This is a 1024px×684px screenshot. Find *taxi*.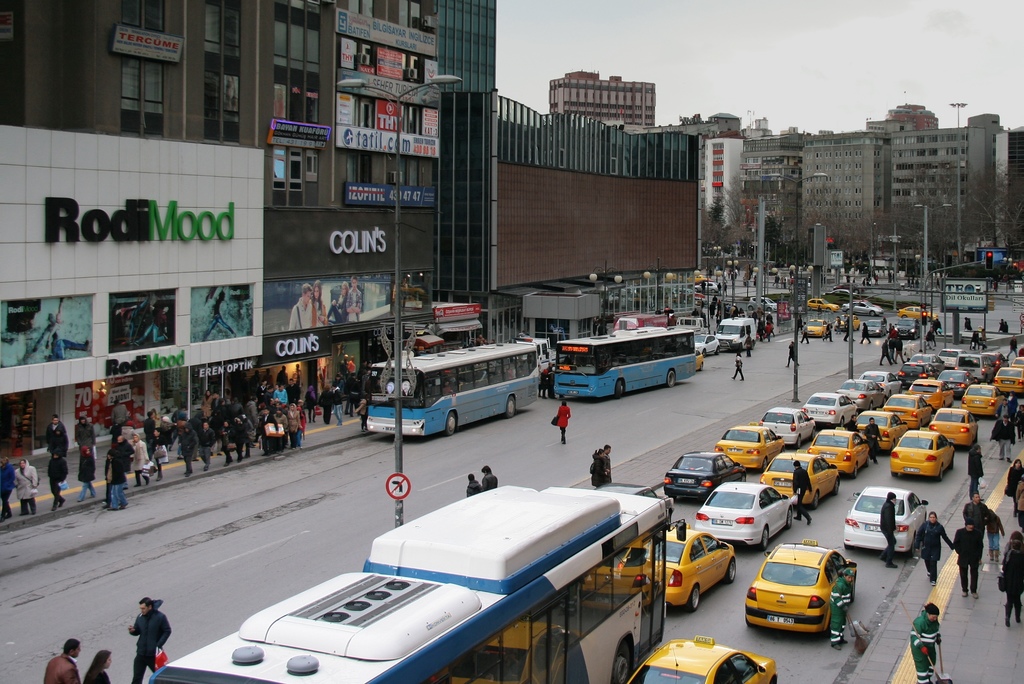
Bounding box: {"left": 763, "top": 447, "right": 840, "bottom": 511}.
